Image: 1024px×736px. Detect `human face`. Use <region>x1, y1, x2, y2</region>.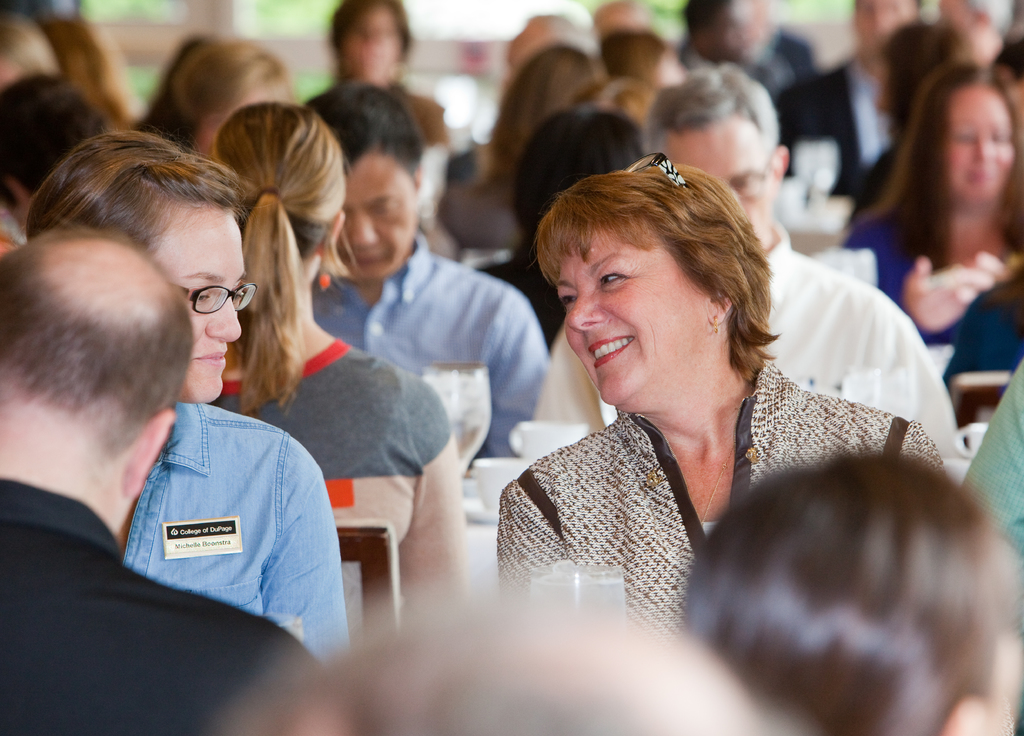
<region>199, 79, 289, 158</region>.
